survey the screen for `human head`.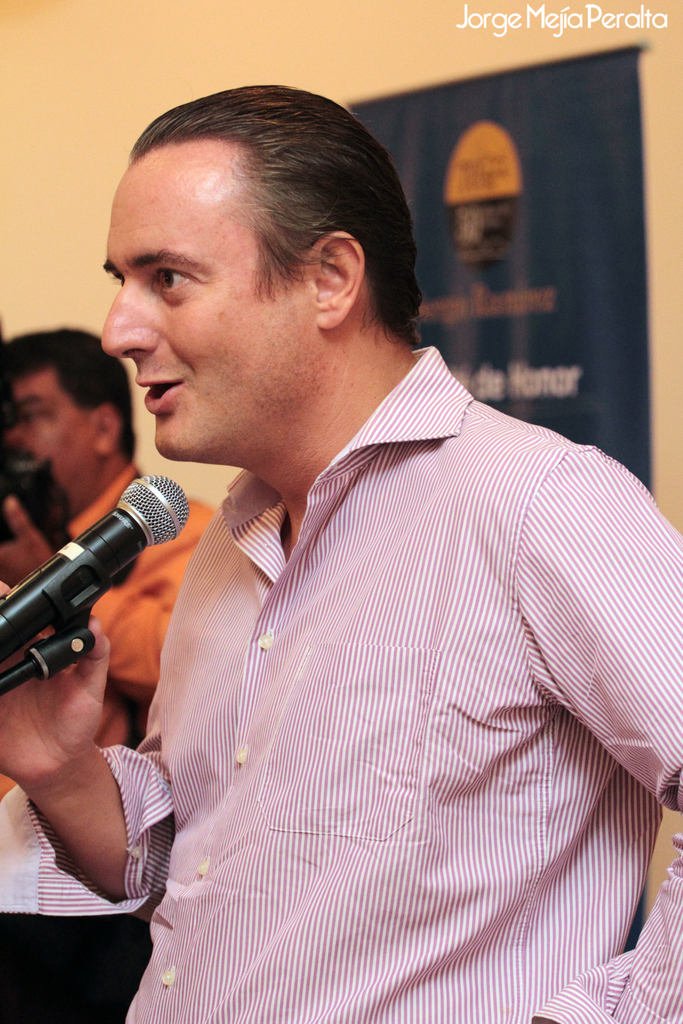
Survey found: <box>0,326,136,529</box>.
